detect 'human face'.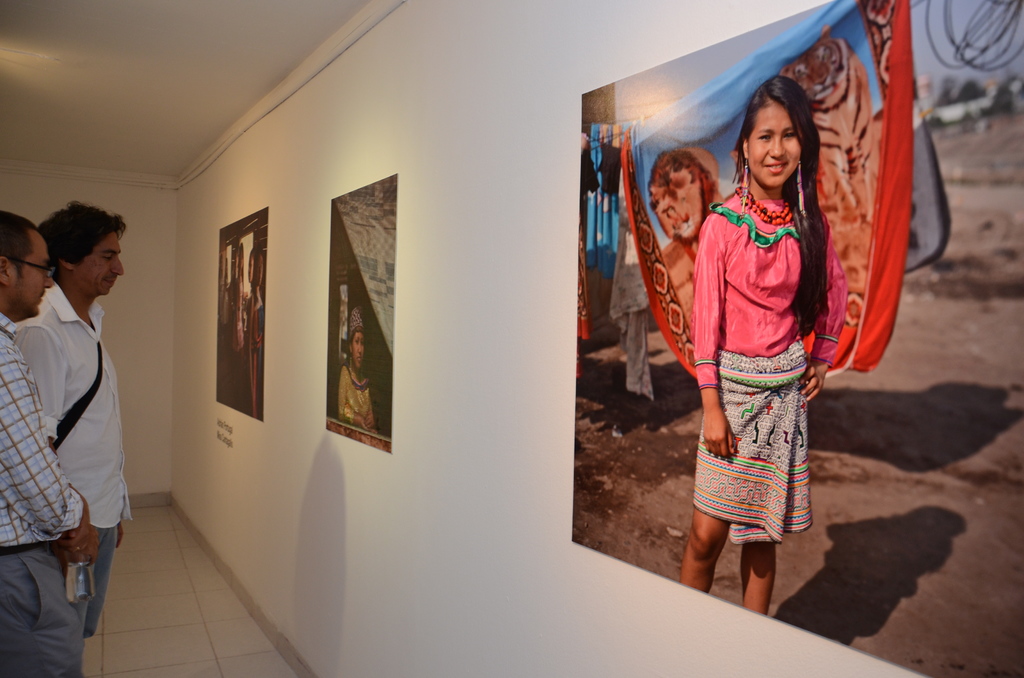
Detected at locate(355, 331, 366, 362).
